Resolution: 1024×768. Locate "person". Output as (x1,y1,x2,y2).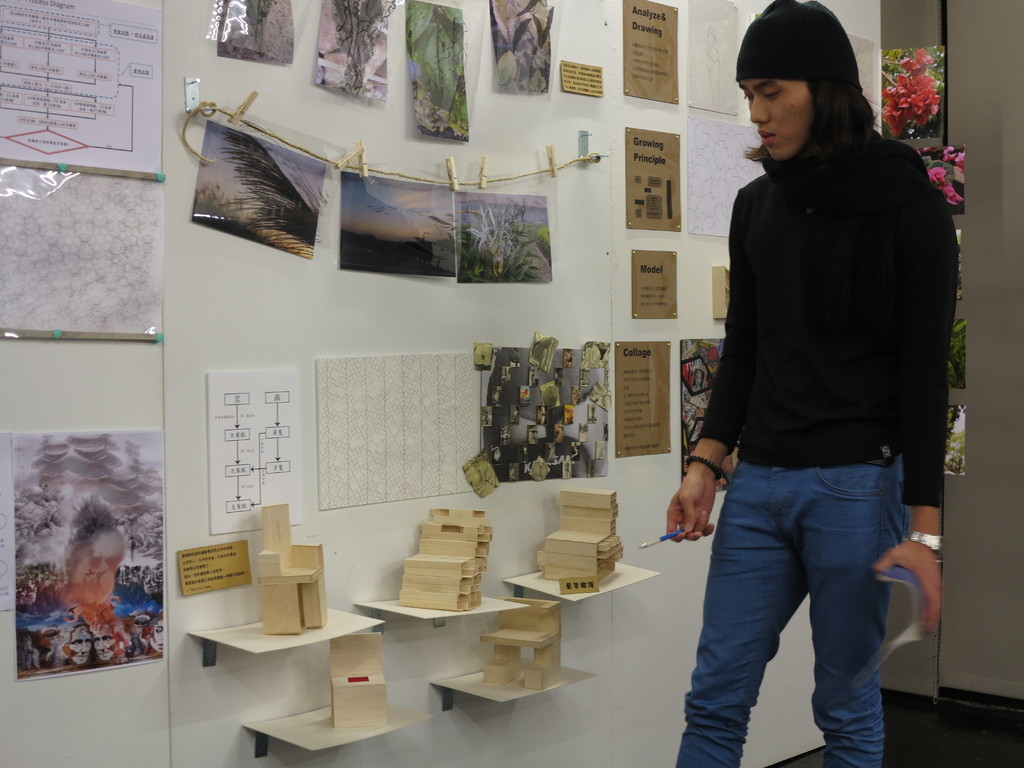
(664,0,961,767).
